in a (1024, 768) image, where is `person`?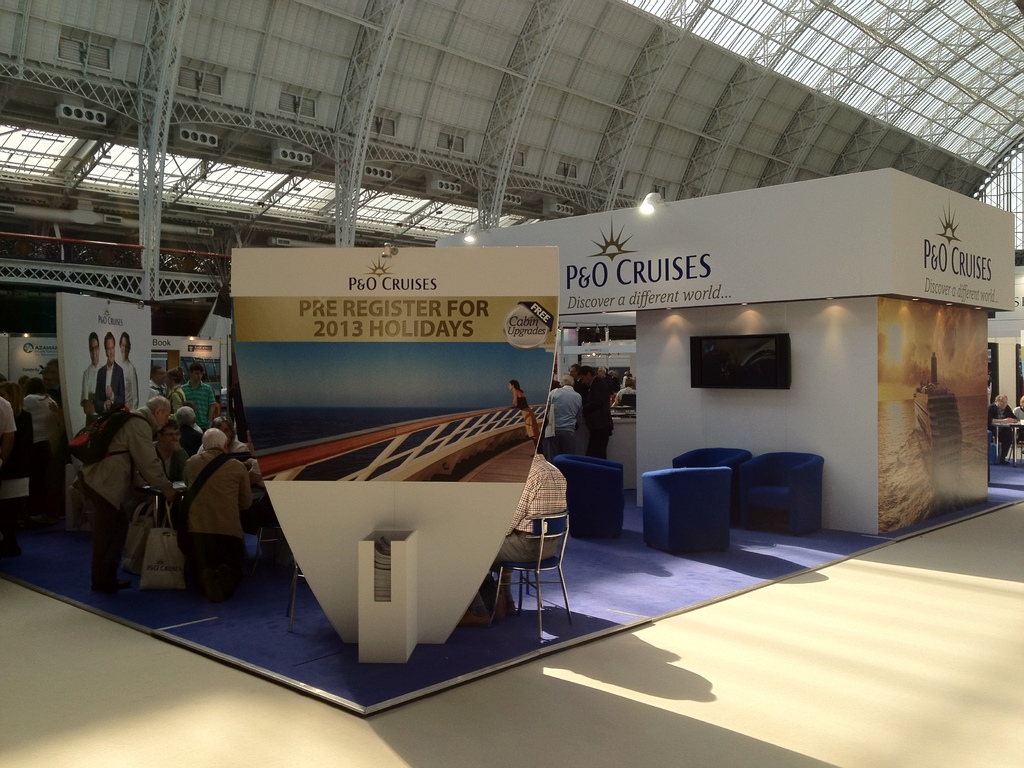
Rect(986, 393, 1014, 457).
